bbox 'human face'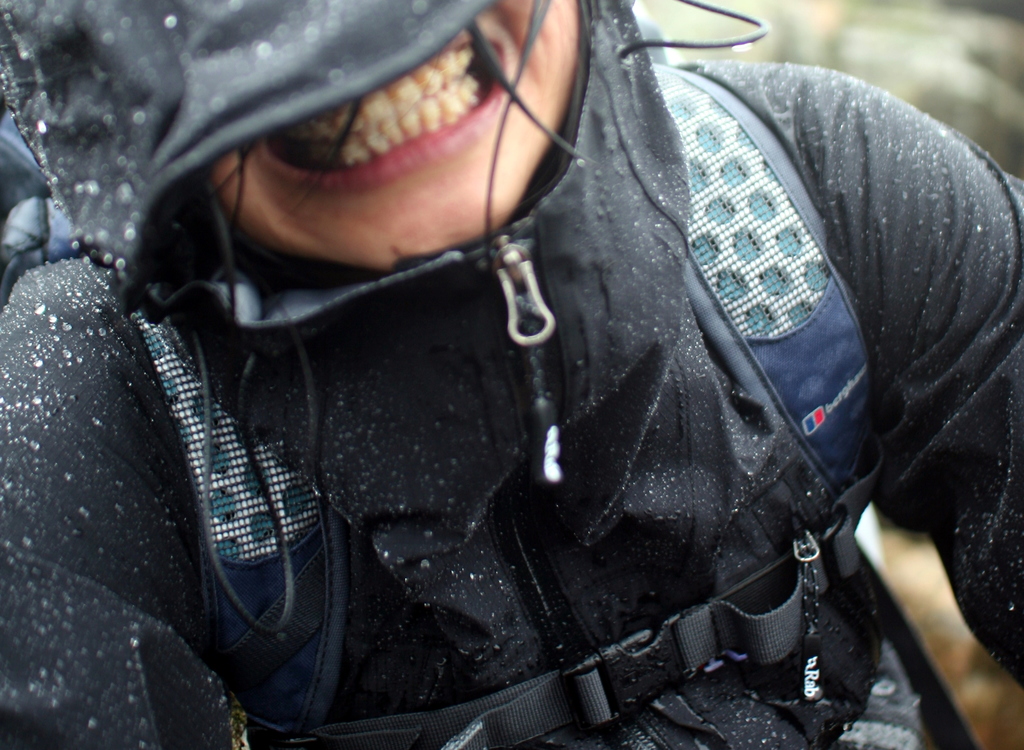
212:0:584:277
